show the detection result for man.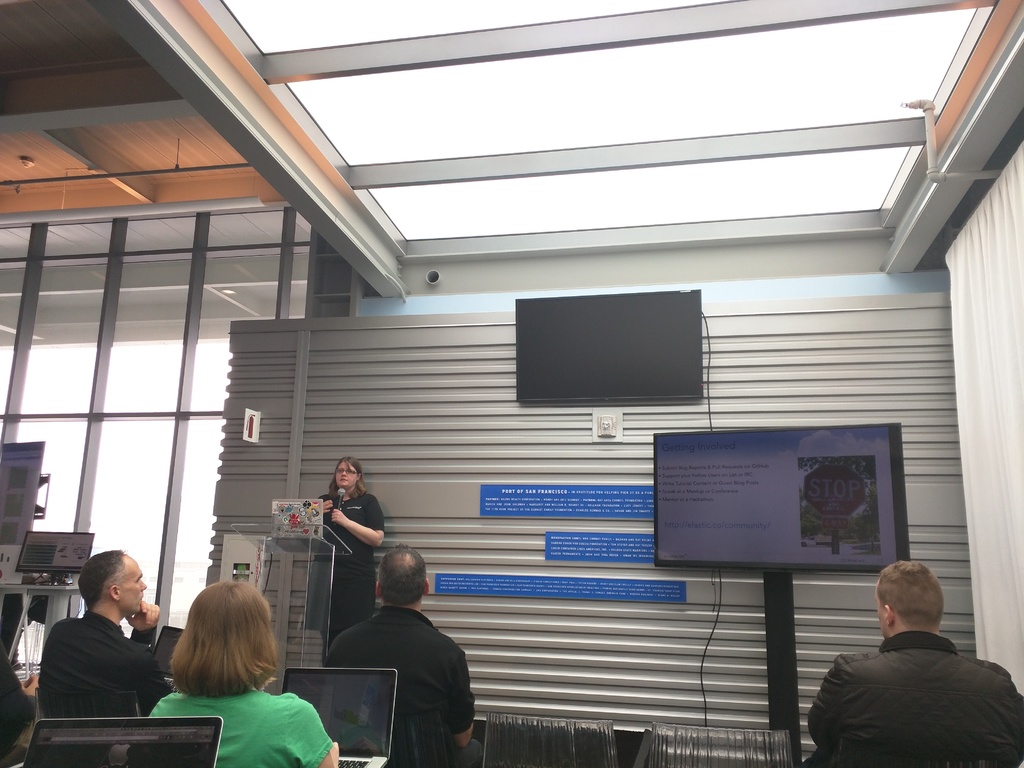
bbox=(36, 548, 182, 732).
